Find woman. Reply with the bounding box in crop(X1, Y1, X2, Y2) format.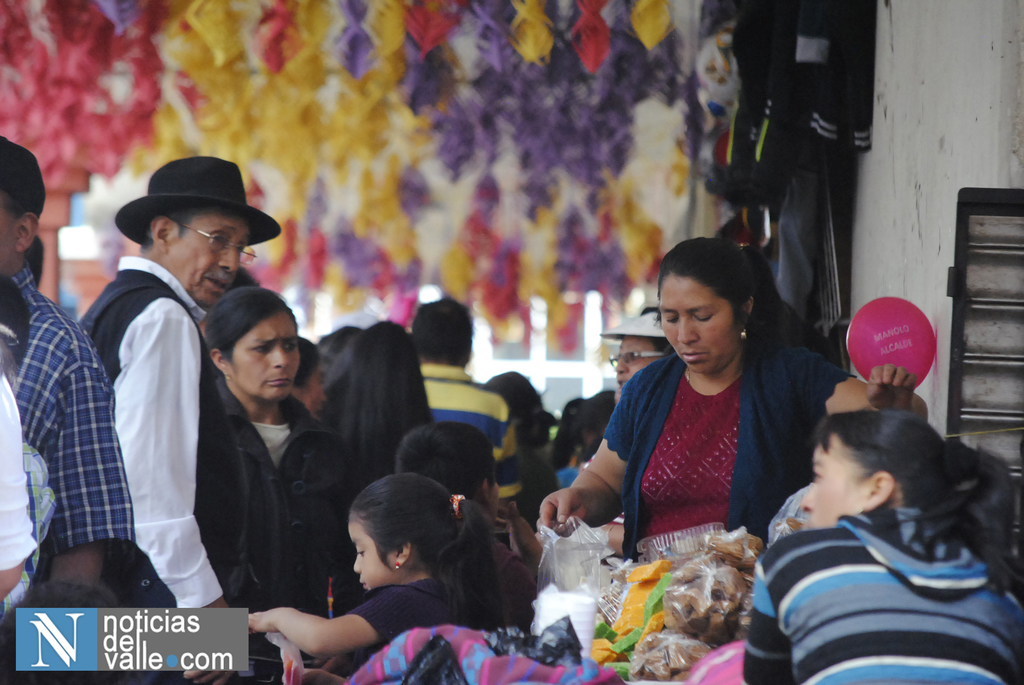
crop(556, 389, 626, 475).
